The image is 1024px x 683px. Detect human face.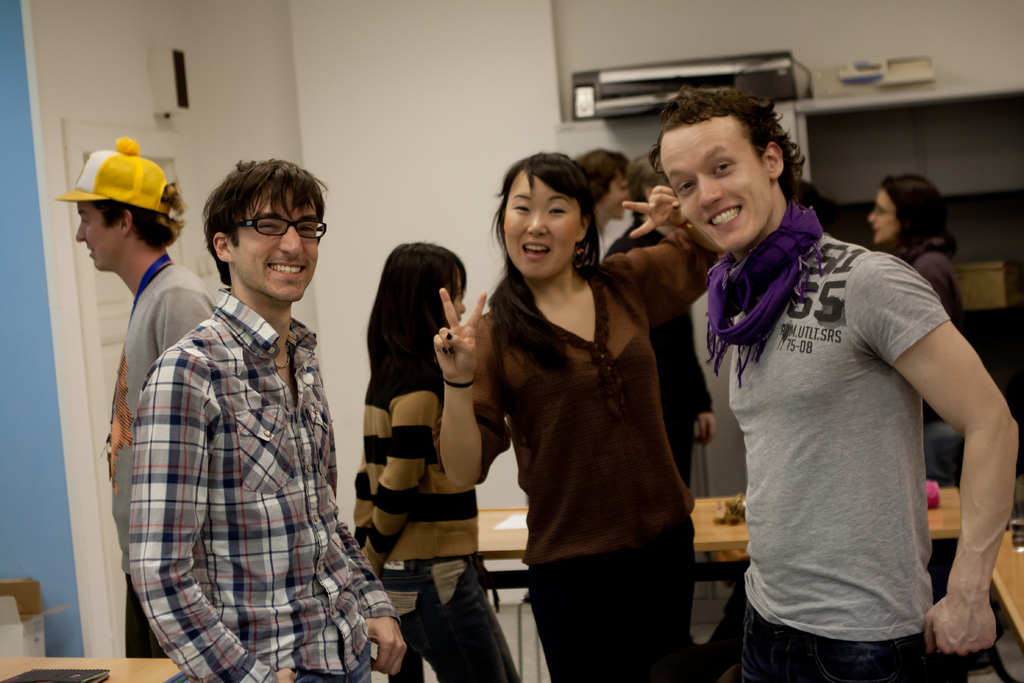
Detection: (76, 199, 120, 267).
